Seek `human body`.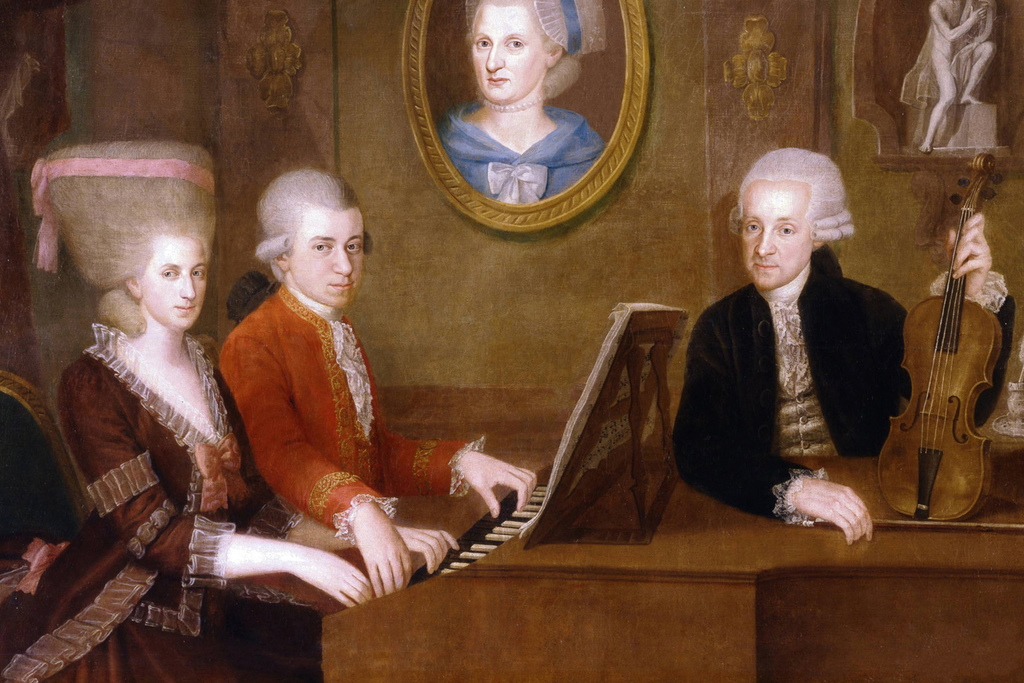
436,0,611,210.
